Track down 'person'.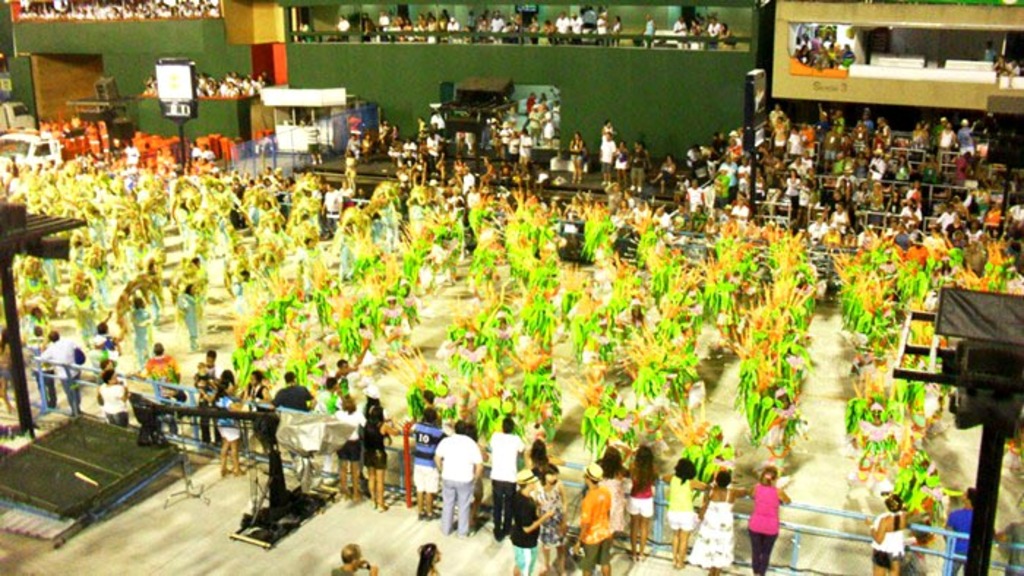
Tracked to BBox(948, 488, 983, 573).
